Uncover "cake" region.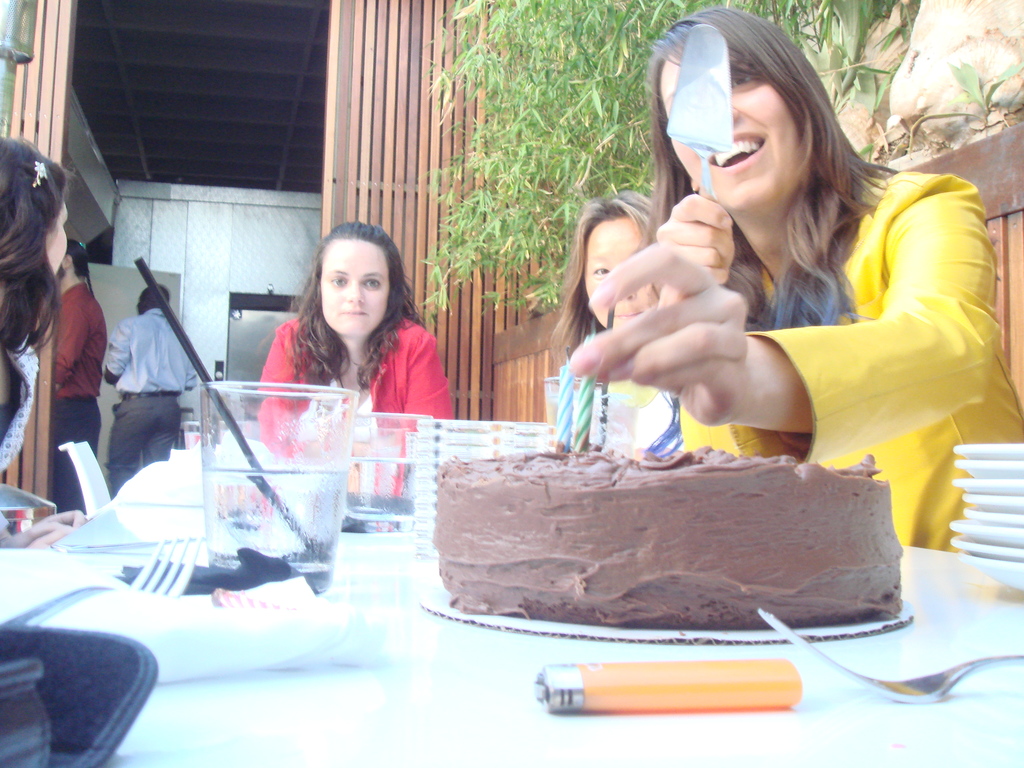
Uncovered: x1=436 y1=445 x2=902 y2=631.
